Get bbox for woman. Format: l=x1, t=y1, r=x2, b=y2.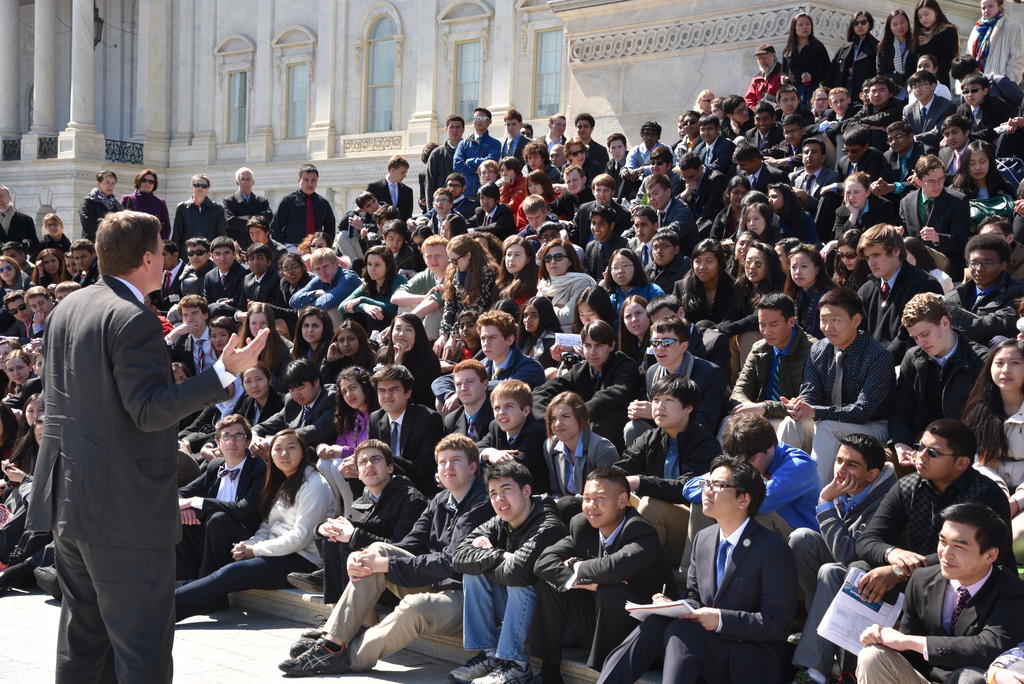
l=543, t=389, r=621, b=511.
